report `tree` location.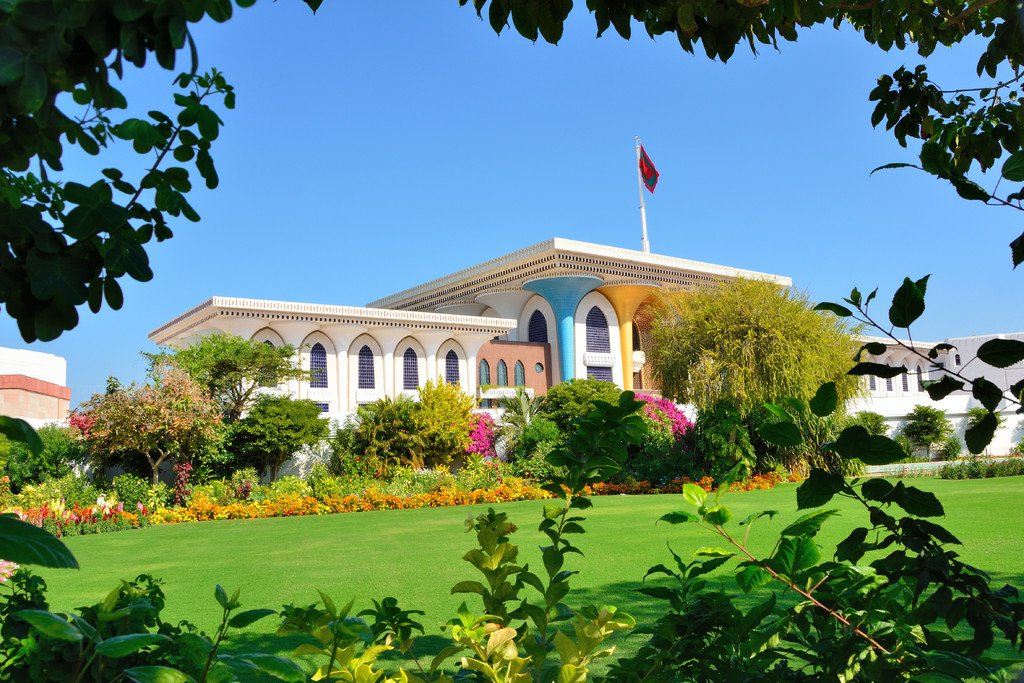
Report: crop(534, 374, 676, 495).
